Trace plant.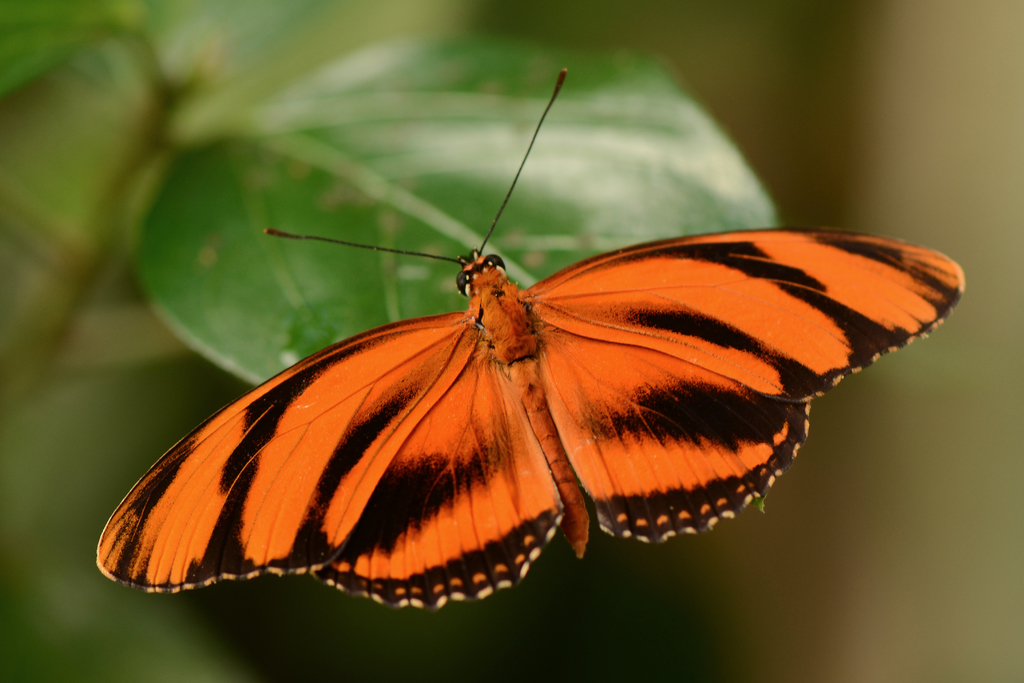
Traced to rect(0, 0, 781, 433).
